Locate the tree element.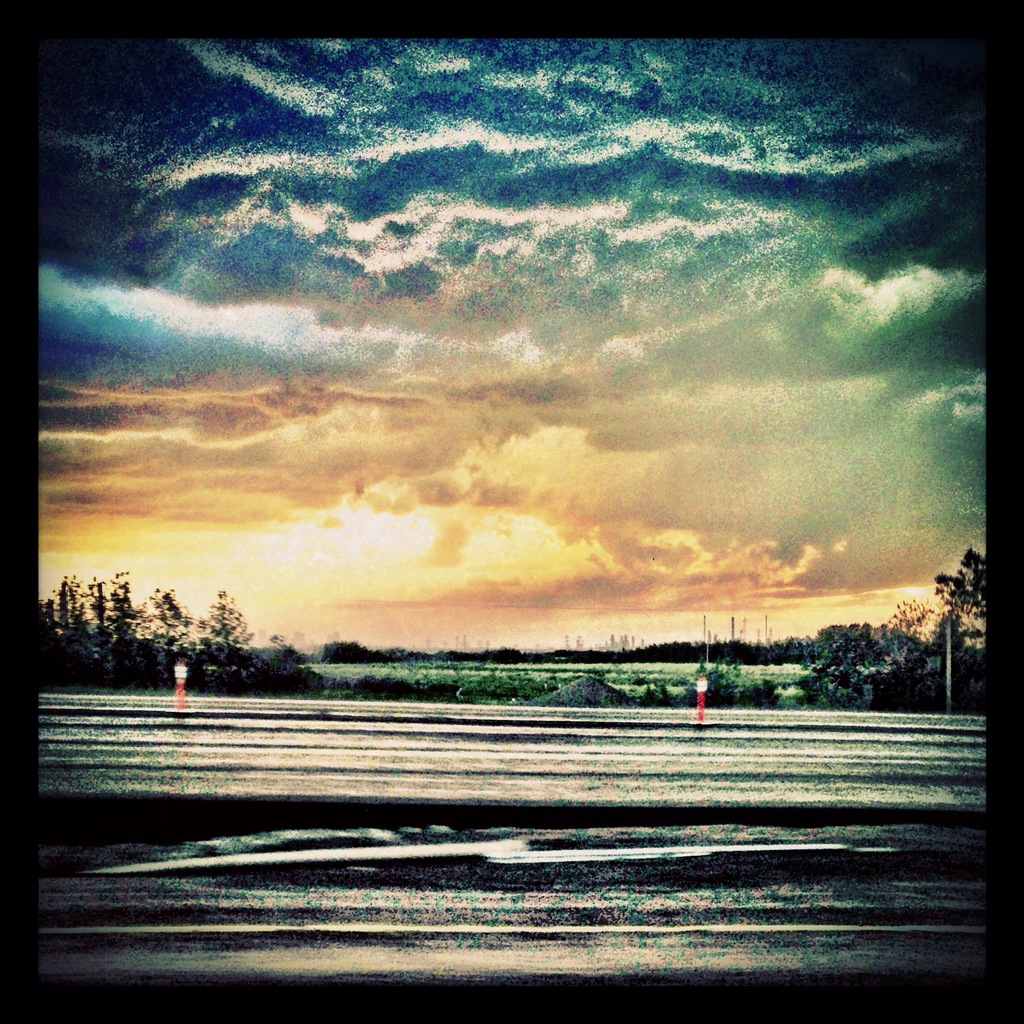
Element bbox: <box>917,531,987,630</box>.
